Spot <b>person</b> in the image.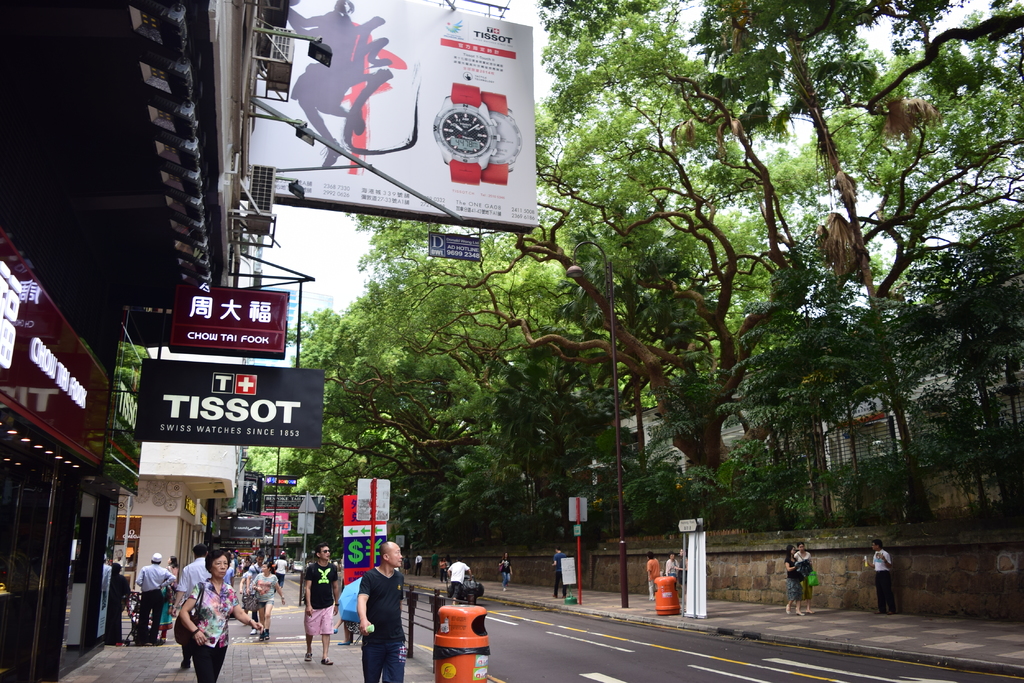
<b>person</b> found at l=357, t=540, r=407, b=682.
